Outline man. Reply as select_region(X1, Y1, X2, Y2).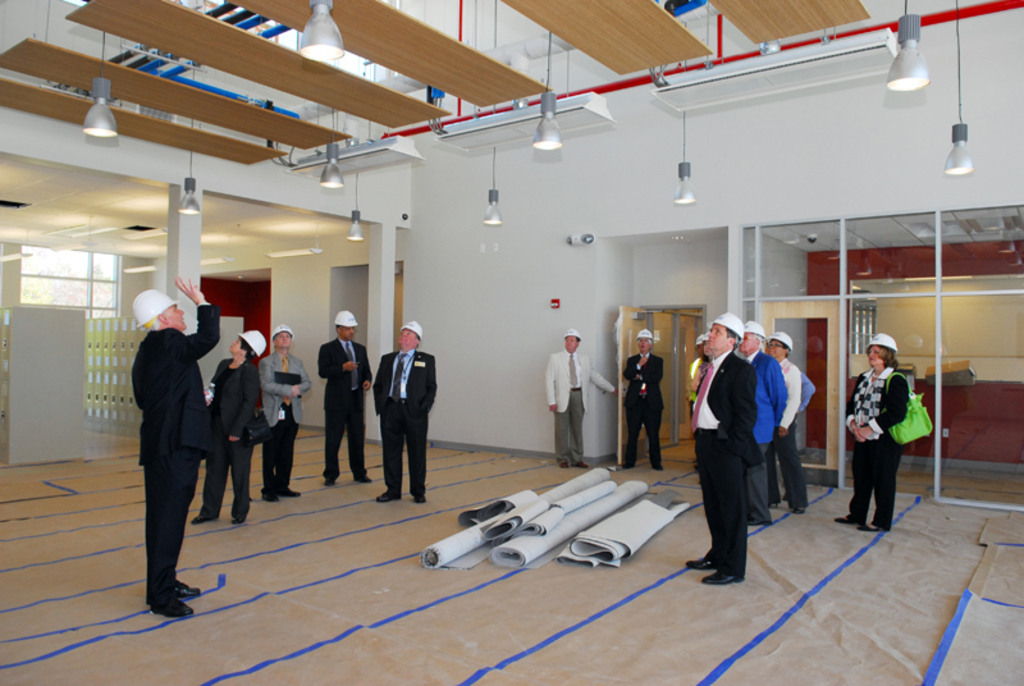
select_region(682, 326, 709, 419).
